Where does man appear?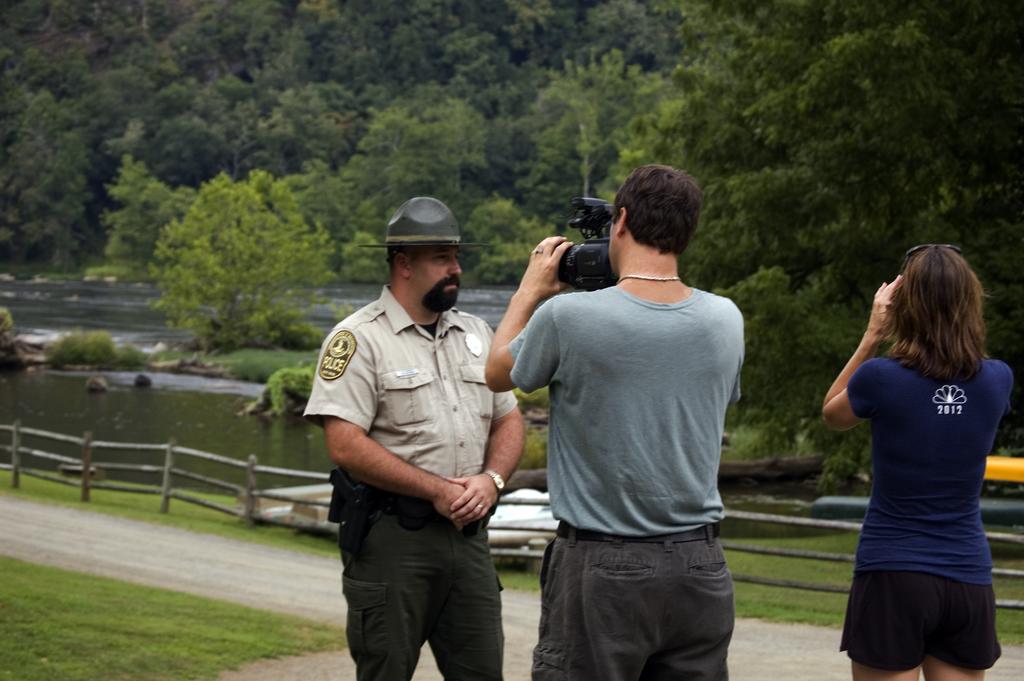
Appears at (314, 184, 533, 680).
